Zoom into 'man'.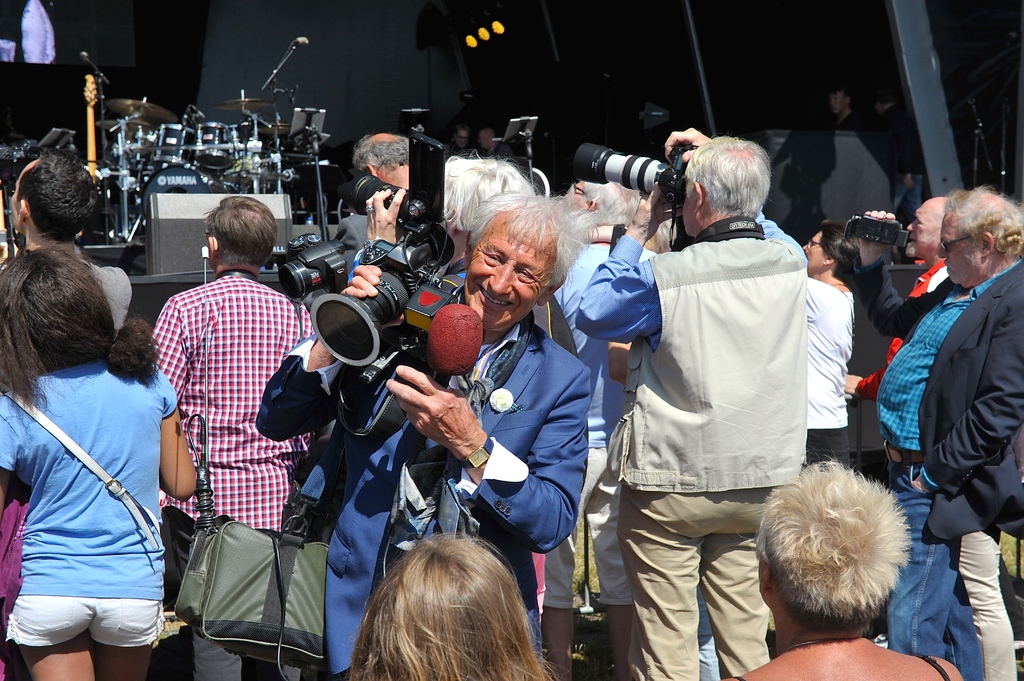
Zoom target: 547 168 669 680.
